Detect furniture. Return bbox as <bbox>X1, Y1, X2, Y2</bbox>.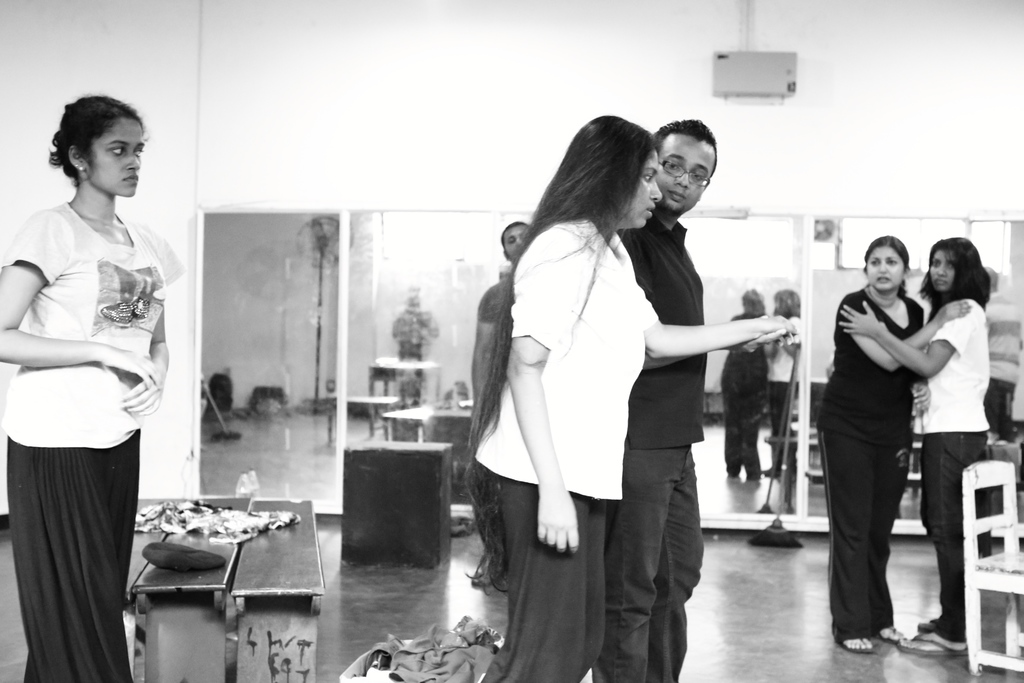
<bbox>383, 399, 473, 504</bbox>.
